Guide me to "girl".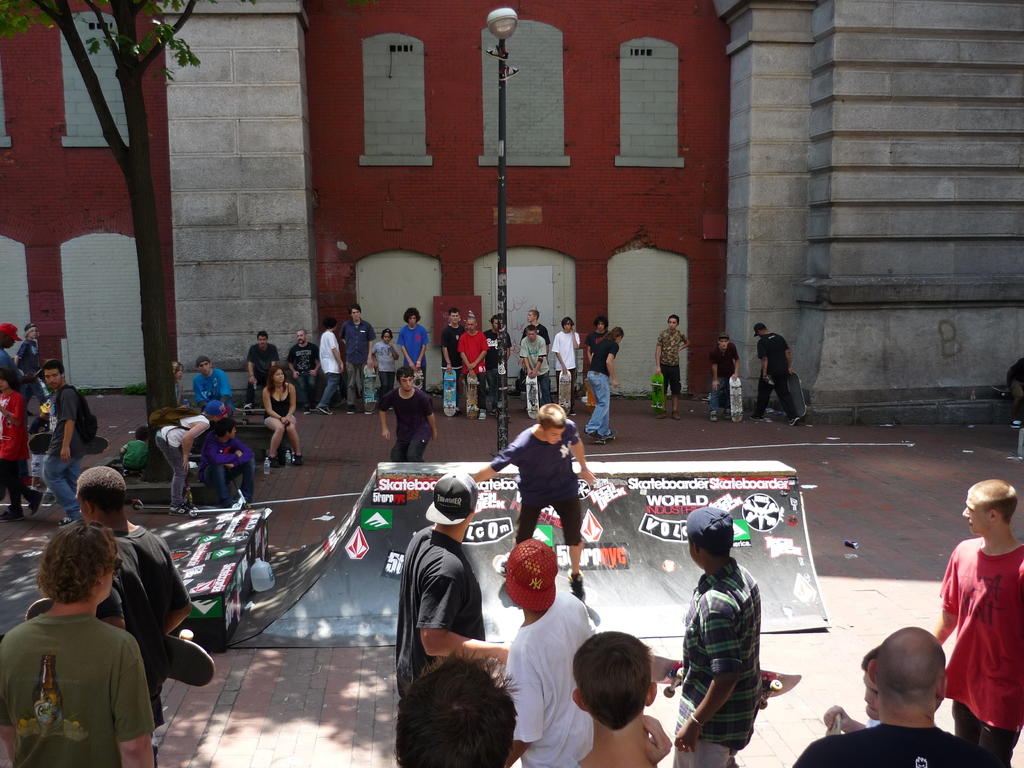
Guidance: Rect(155, 399, 223, 511).
